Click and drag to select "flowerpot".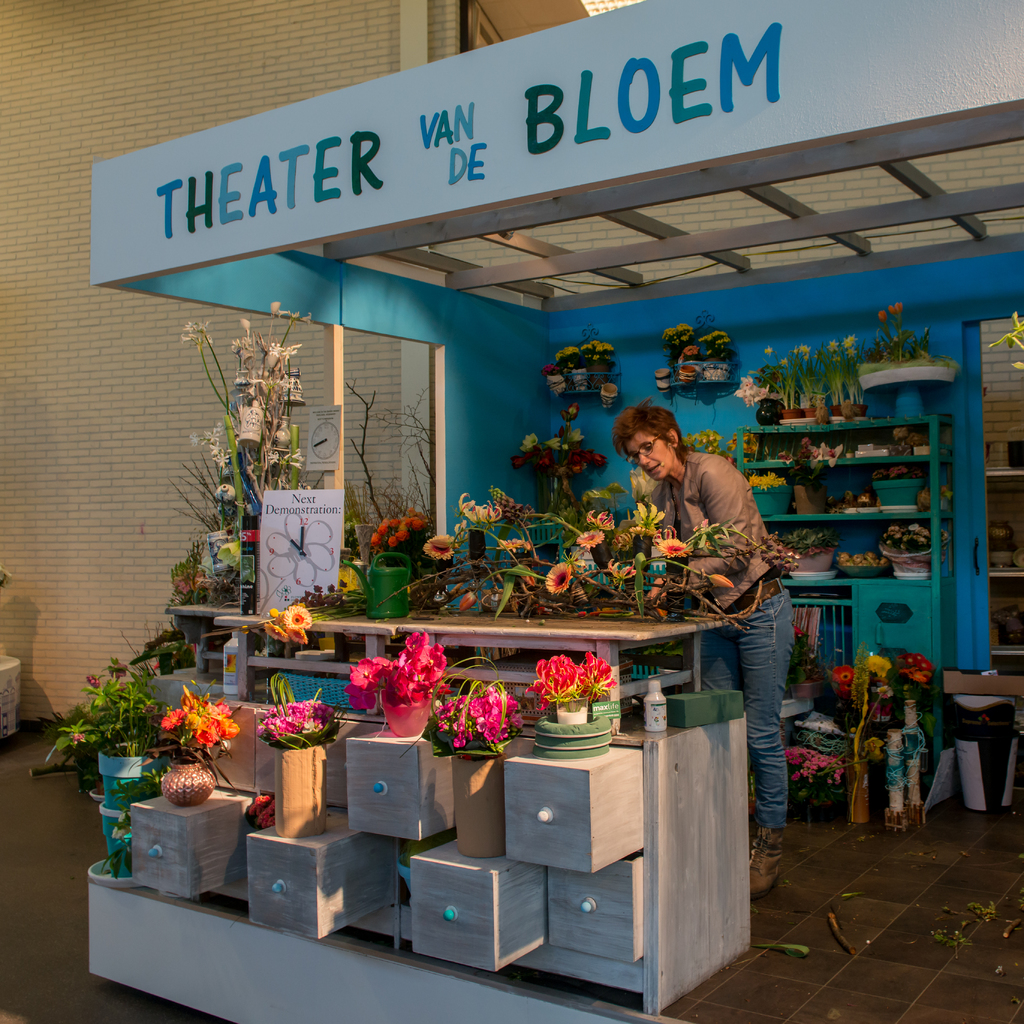
Selection: pyautogui.locateOnScreen(676, 362, 703, 393).
